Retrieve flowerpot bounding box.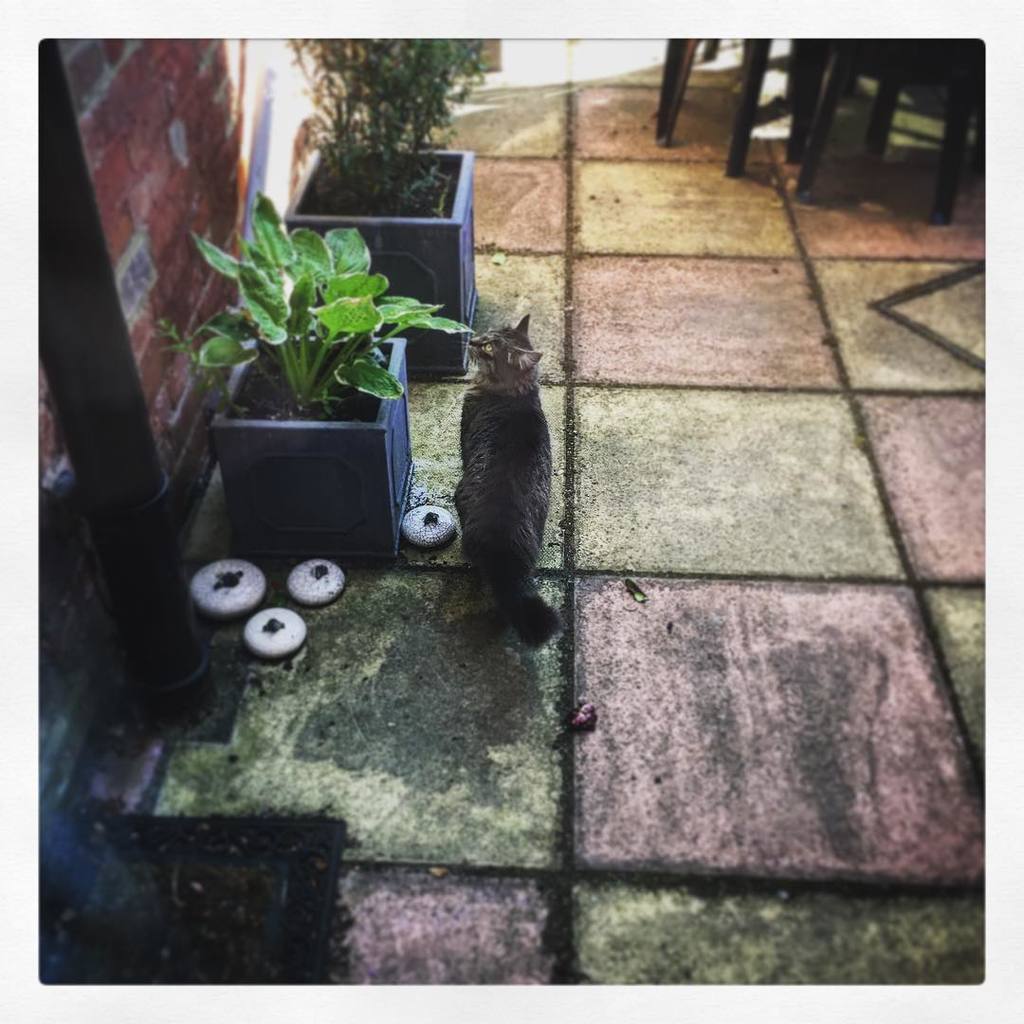
Bounding box: (191, 326, 418, 562).
